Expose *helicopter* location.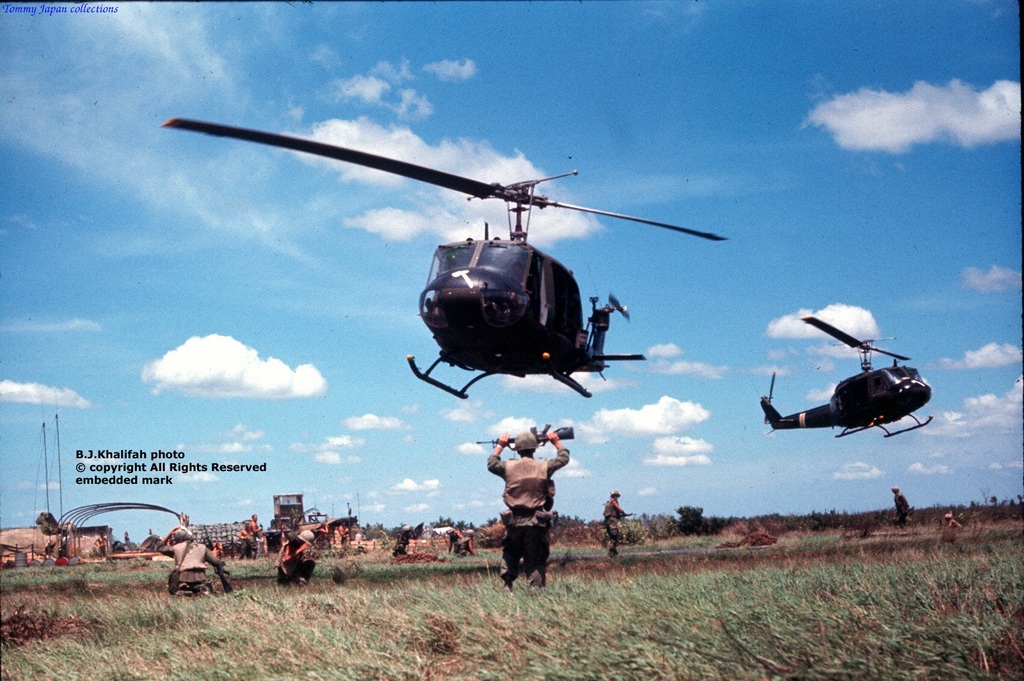
Exposed at 167,108,741,417.
